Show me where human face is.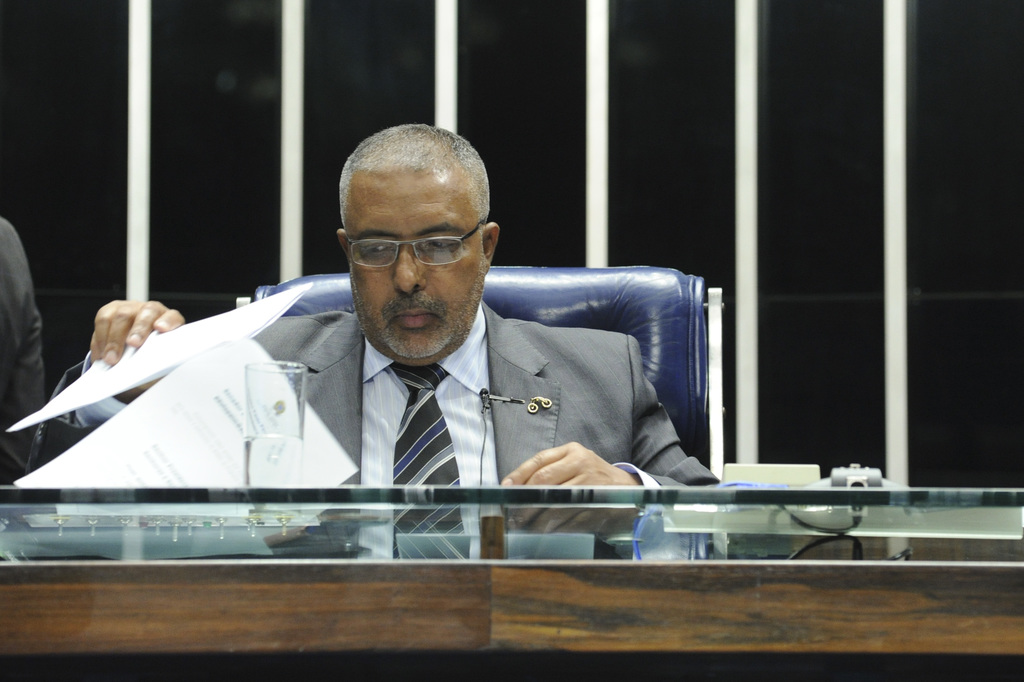
human face is at x1=345, y1=172, x2=483, y2=359.
